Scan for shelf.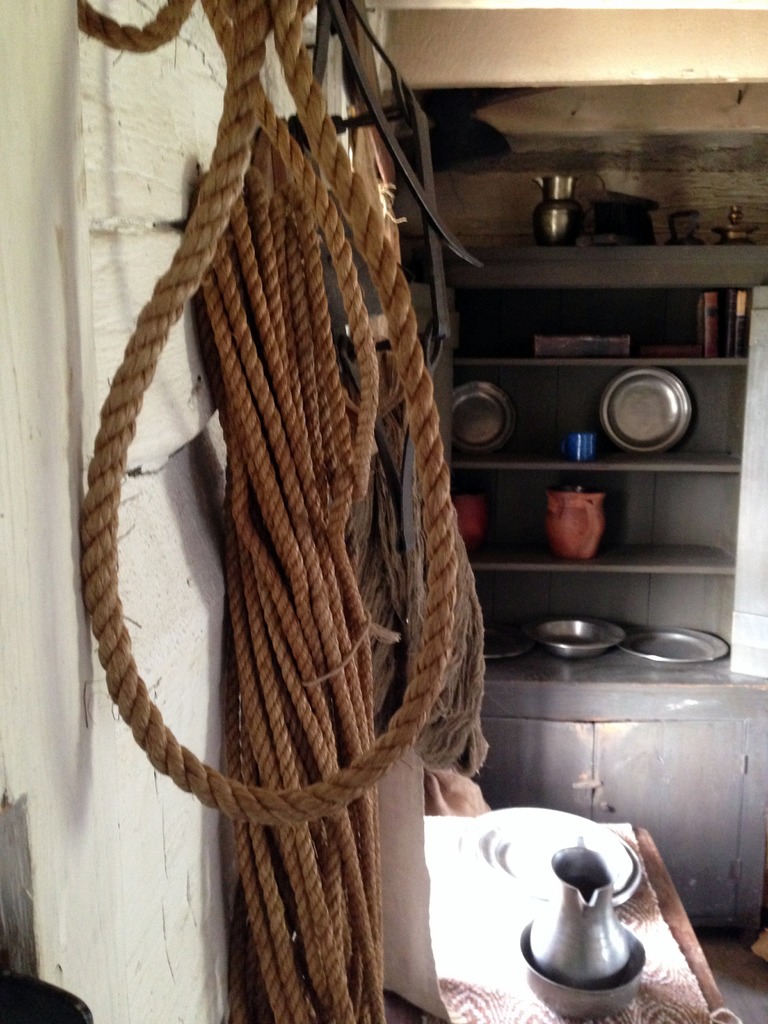
Scan result: crop(432, 276, 742, 680).
